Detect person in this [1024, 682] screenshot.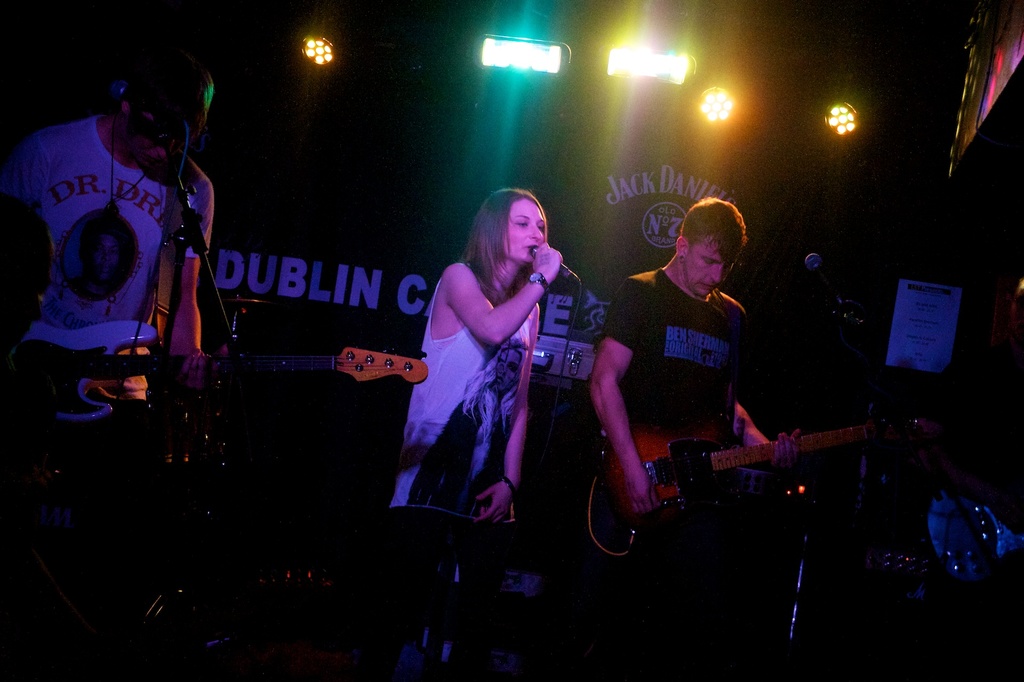
Detection: (588, 200, 799, 681).
